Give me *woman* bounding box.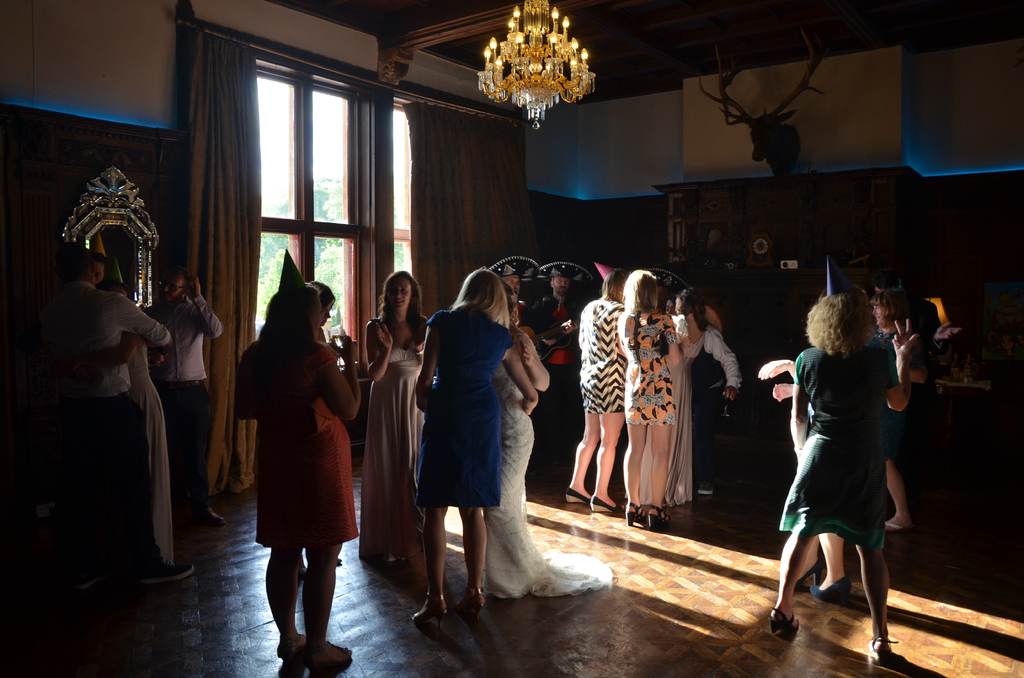
left=605, top=266, right=692, bottom=540.
